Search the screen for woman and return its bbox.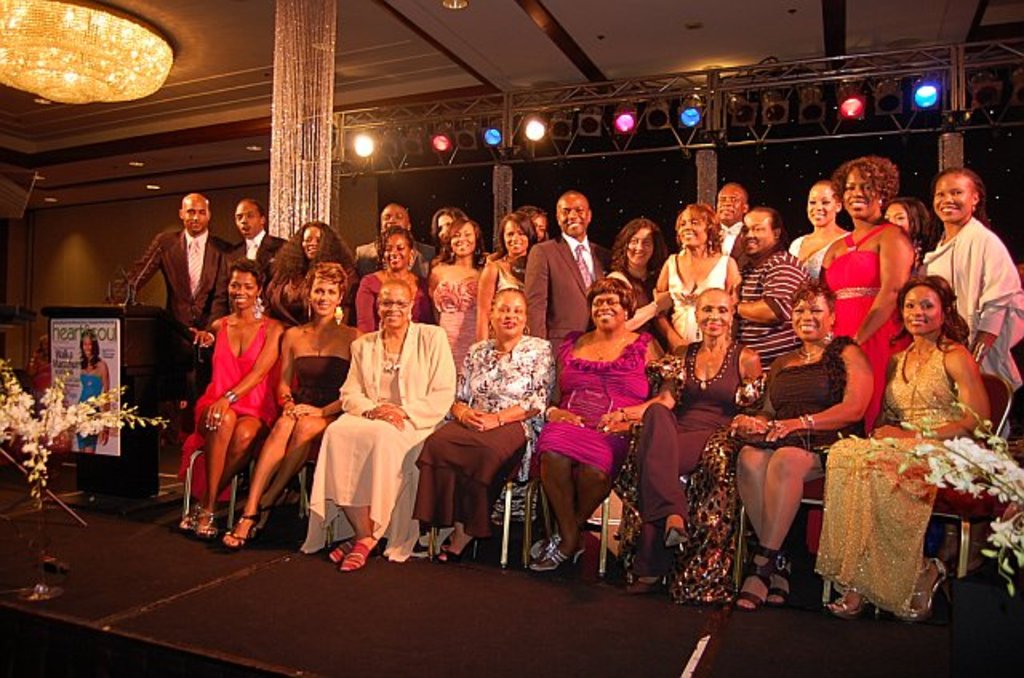
Found: locate(358, 225, 445, 342).
